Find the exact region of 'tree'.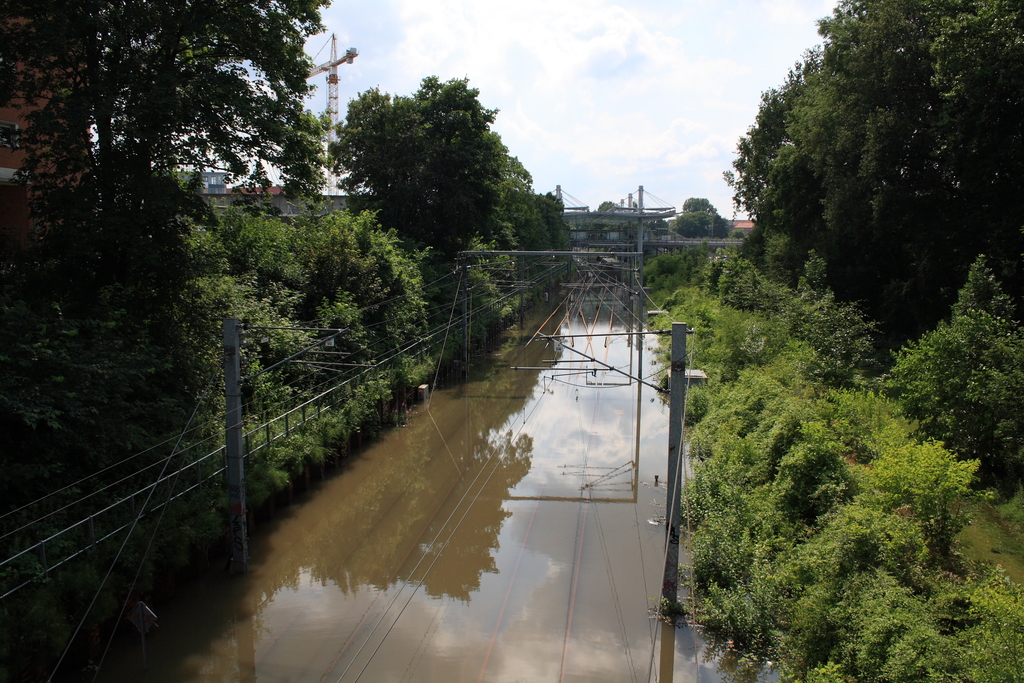
Exact region: [left=0, top=0, right=335, bottom=336].
